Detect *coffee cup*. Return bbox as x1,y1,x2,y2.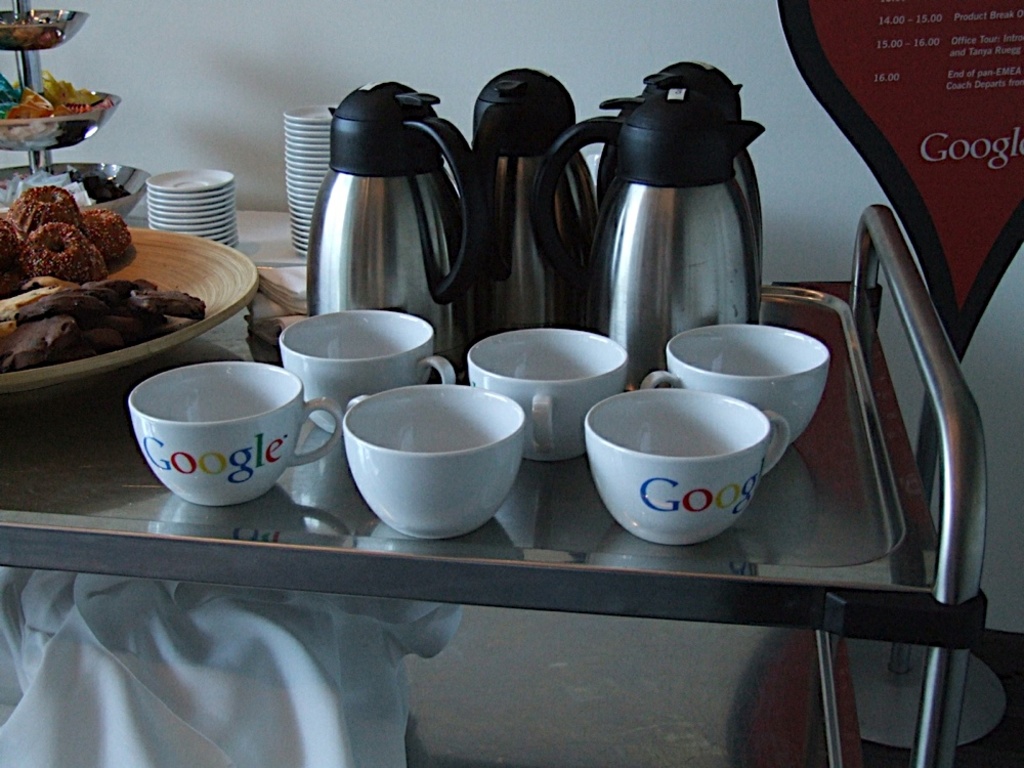
642,313,830,469.
